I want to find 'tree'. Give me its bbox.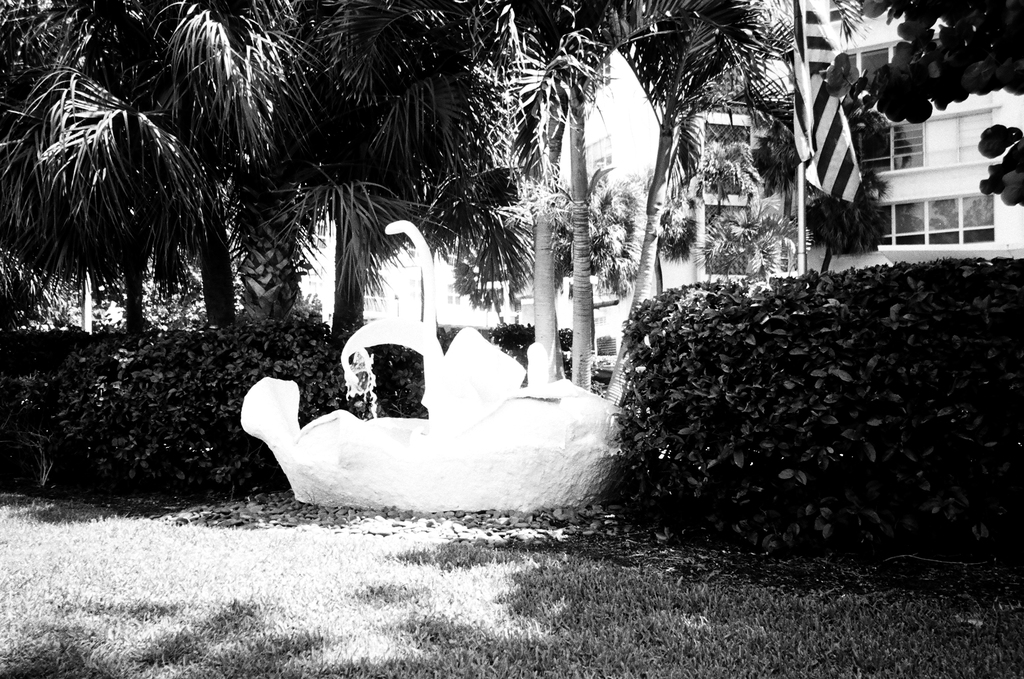
[left=846, top=0, right=1023, bottom=208].
